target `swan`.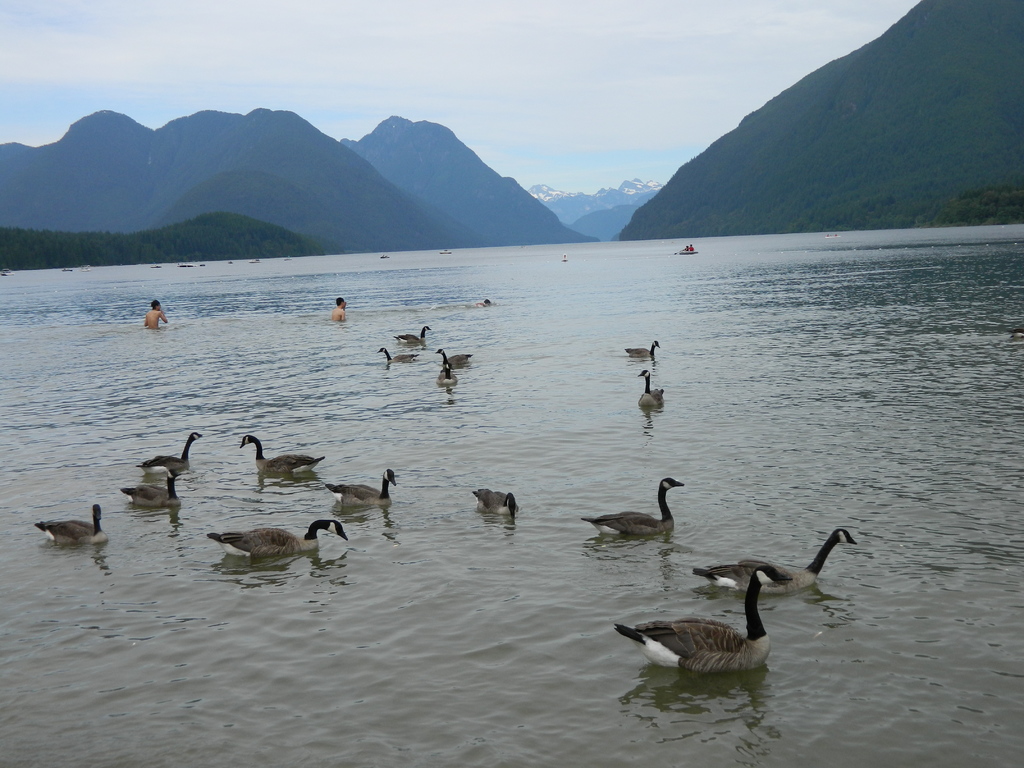
Target region: bbox(239, 433, 324, 475).
